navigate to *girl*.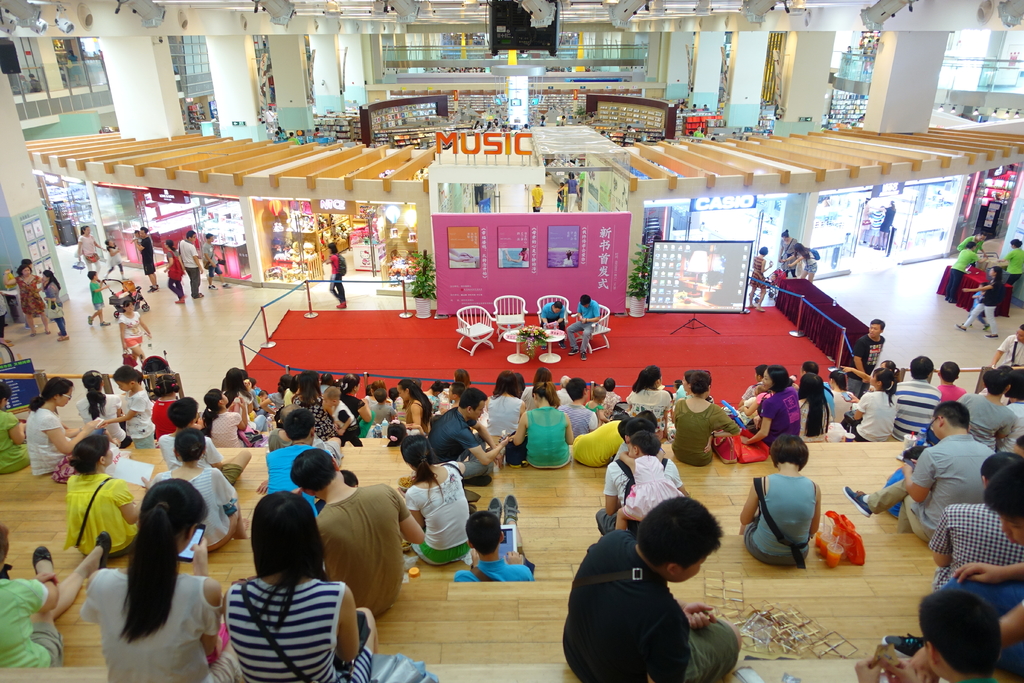
Navigation target: box=[200, 387, 247, 447].
